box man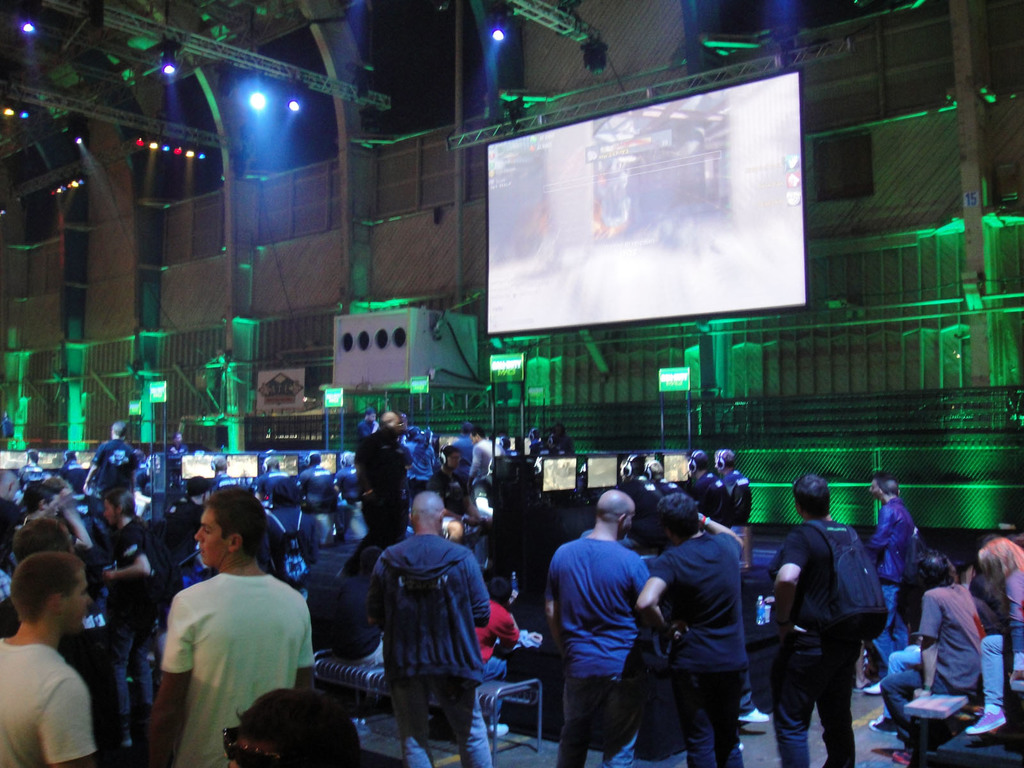
296,449,336,543
